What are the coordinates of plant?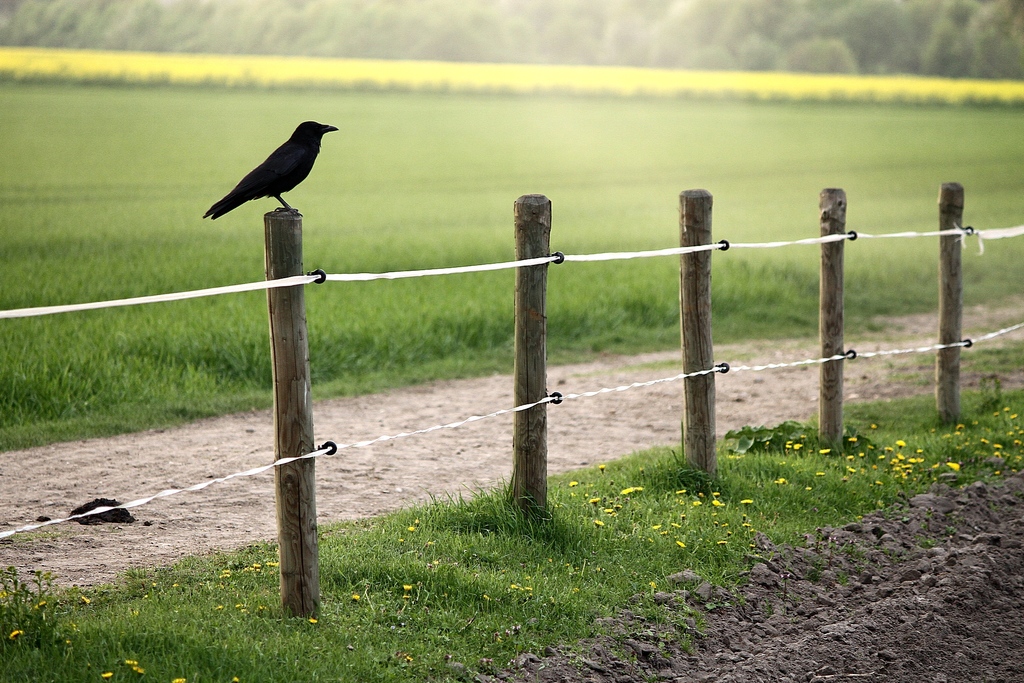
Rect(902, 337, 1023, 383).
